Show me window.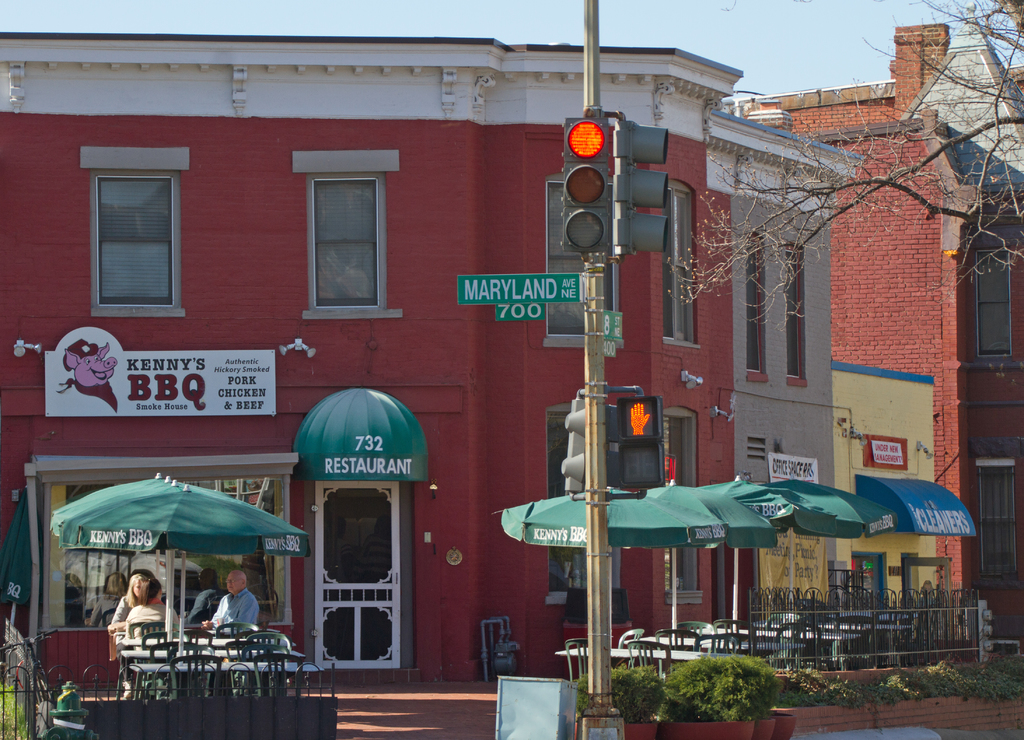
window is here: region(661, 183, 702, 350).
